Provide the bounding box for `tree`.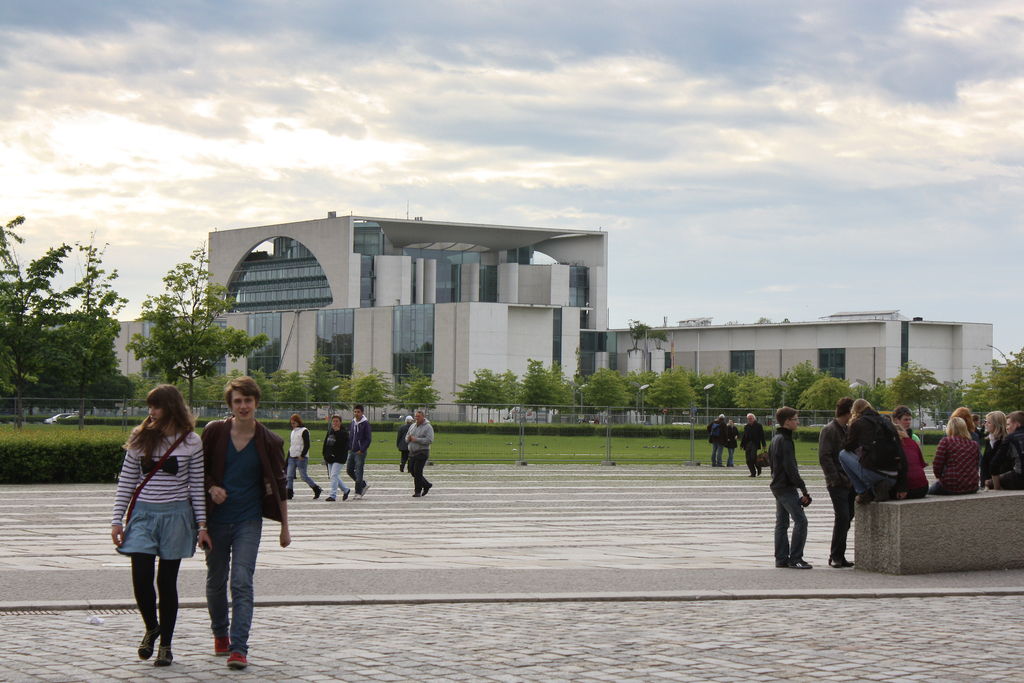
[793,374,860,422].
